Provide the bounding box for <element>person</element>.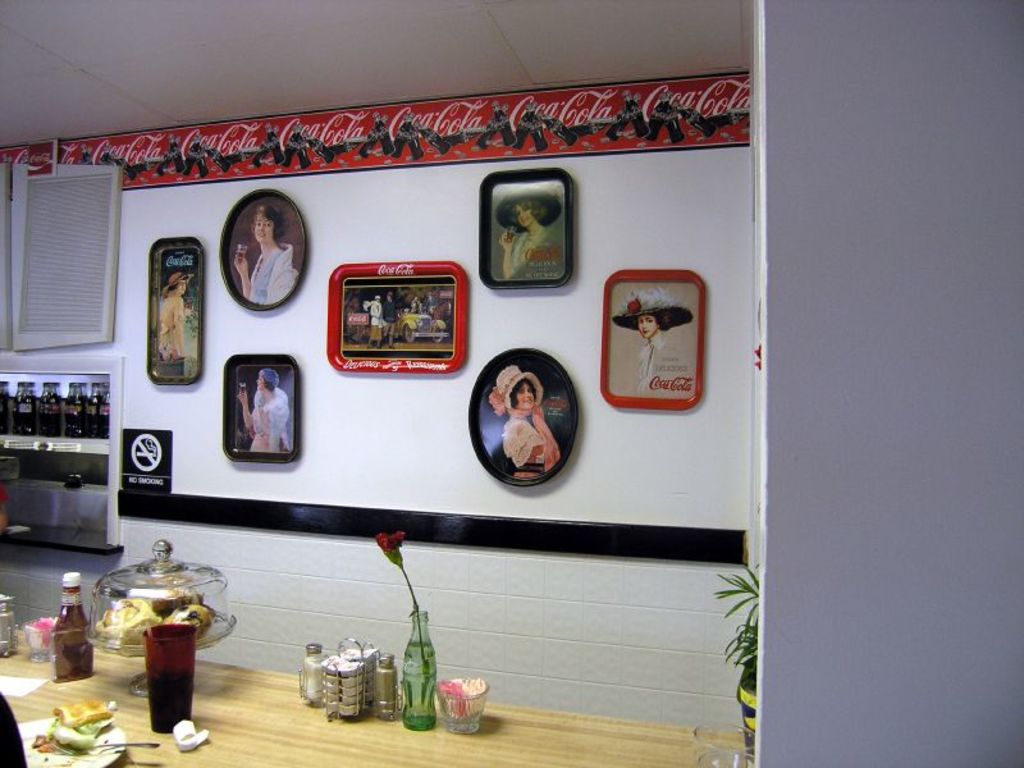
box(474, 358, 563, 497).
